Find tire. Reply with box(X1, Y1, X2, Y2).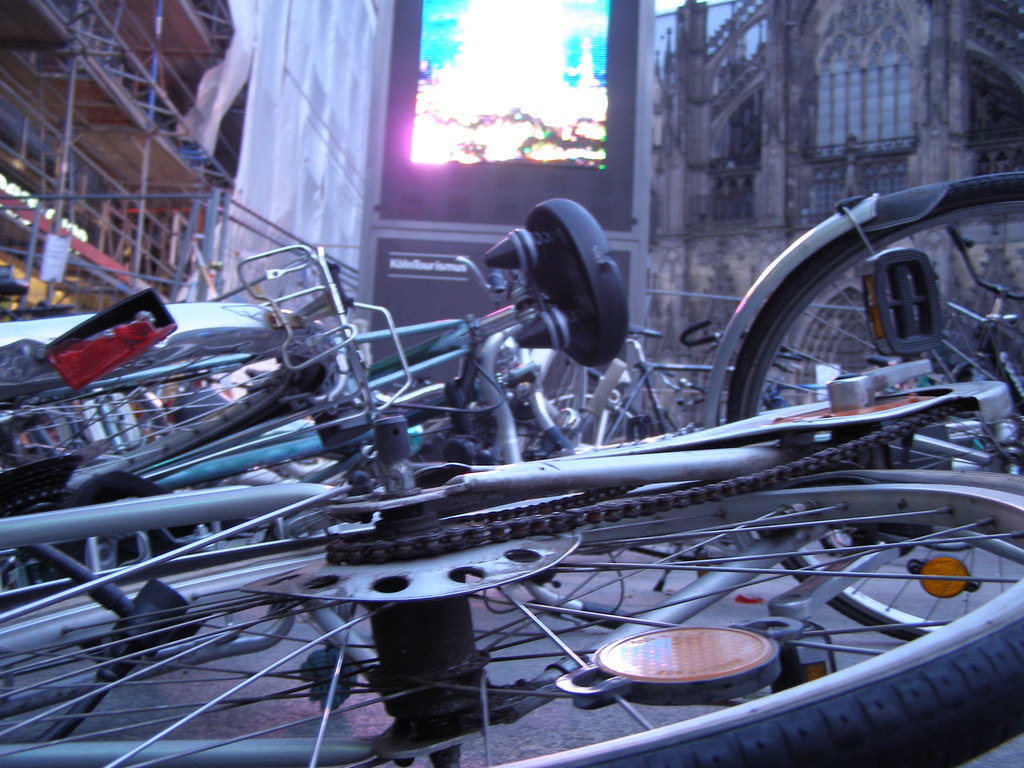
box(726, 175, 1023, 641).
